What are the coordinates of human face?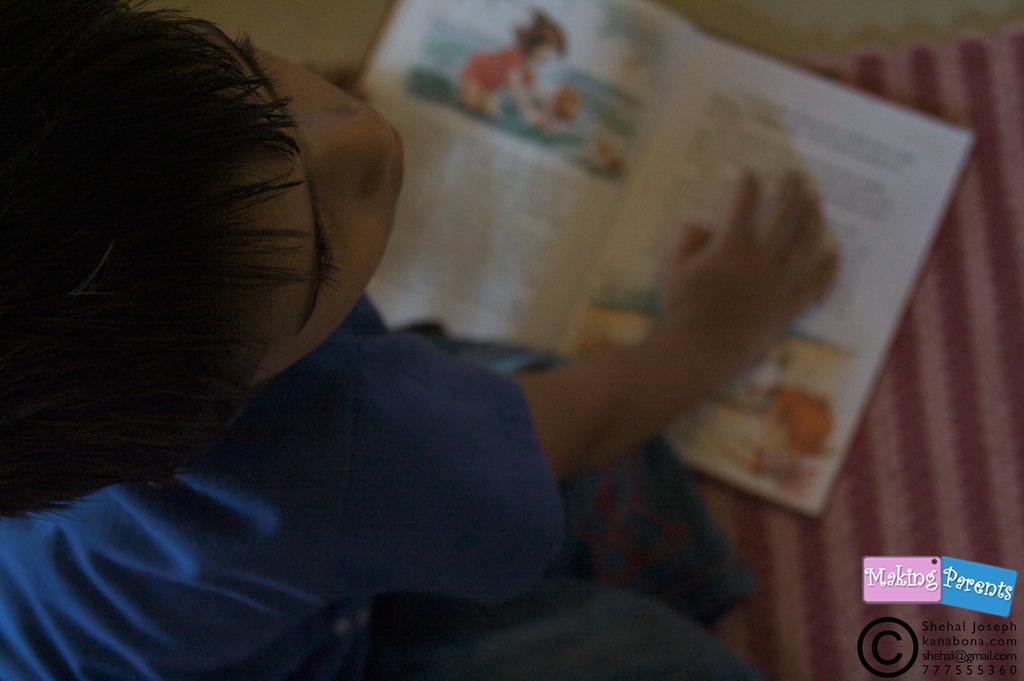
531 43 557 67.
